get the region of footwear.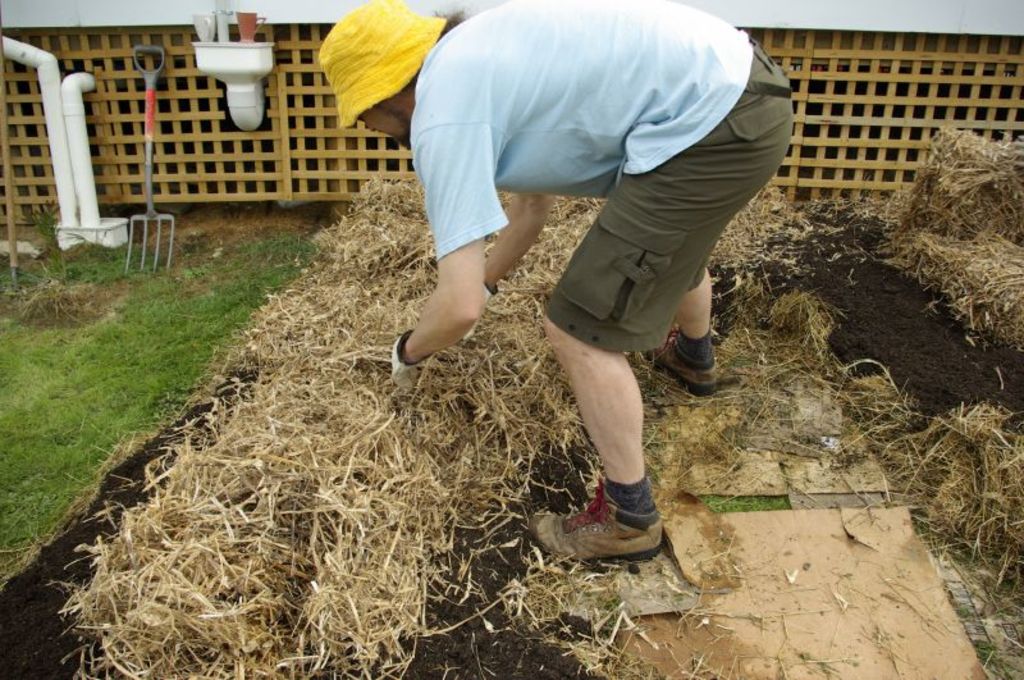
locate(655, 321, 728, 401).
